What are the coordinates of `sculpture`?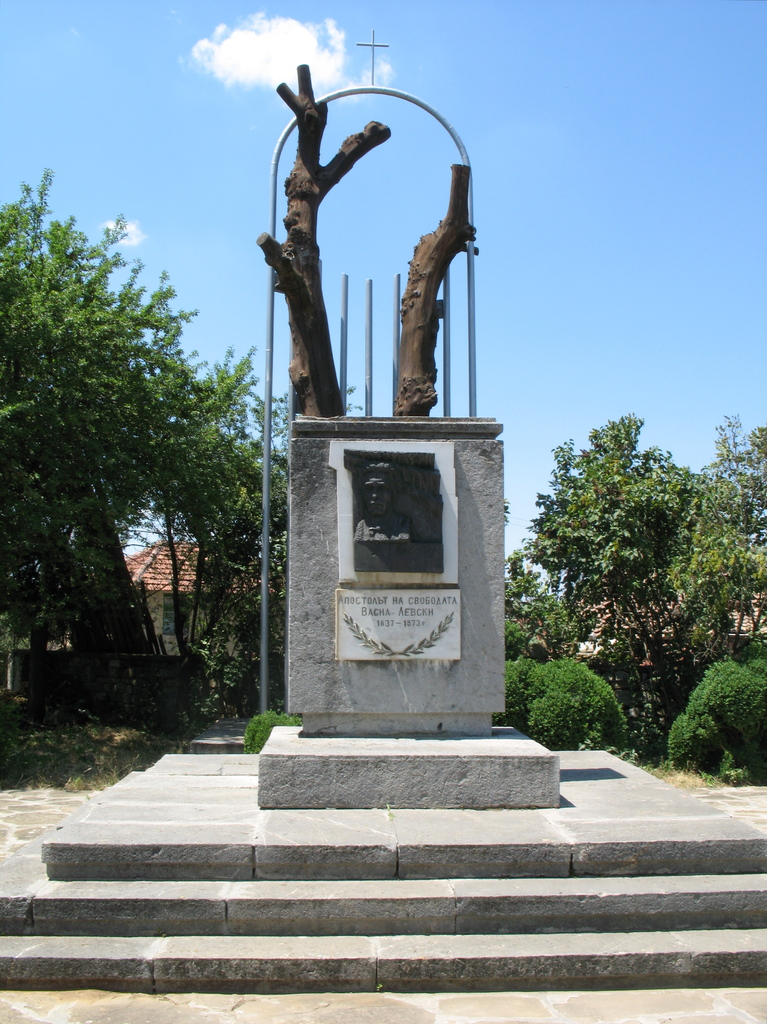
x1=252, y1=65, x2=385, y2=427.
